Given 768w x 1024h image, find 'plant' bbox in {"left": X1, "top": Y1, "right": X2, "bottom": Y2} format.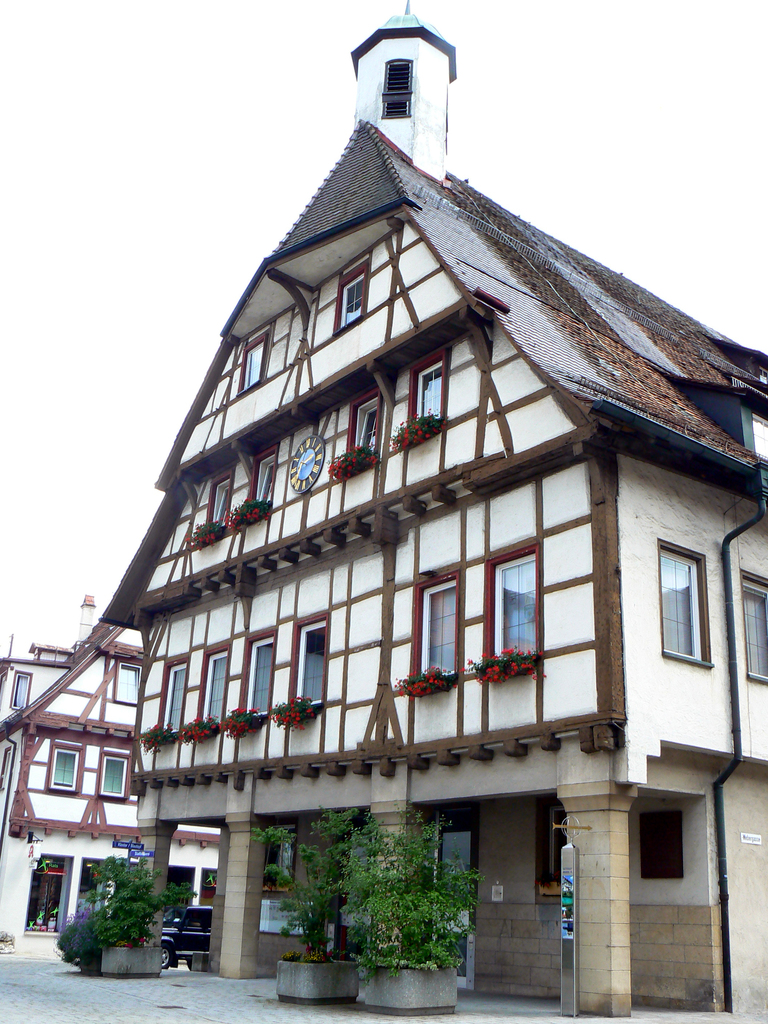
{"left": 186, "top": 517, "right": 228, "bottom": 554}.
